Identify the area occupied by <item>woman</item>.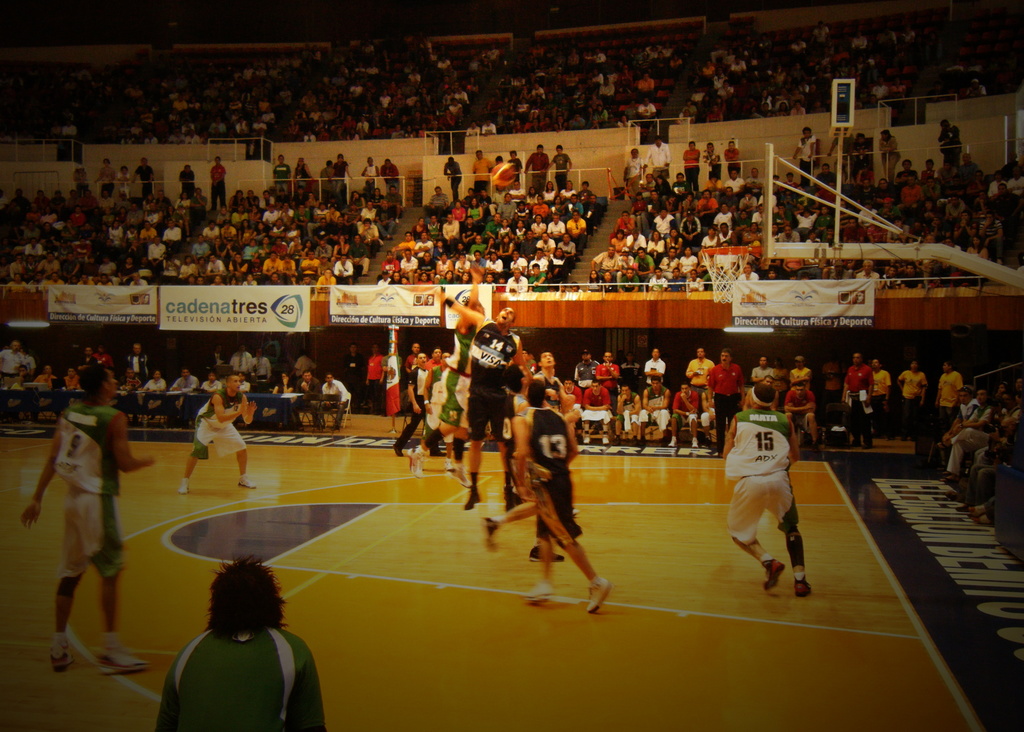
Area: [left=968, top=234, right=989, bottom=263].
